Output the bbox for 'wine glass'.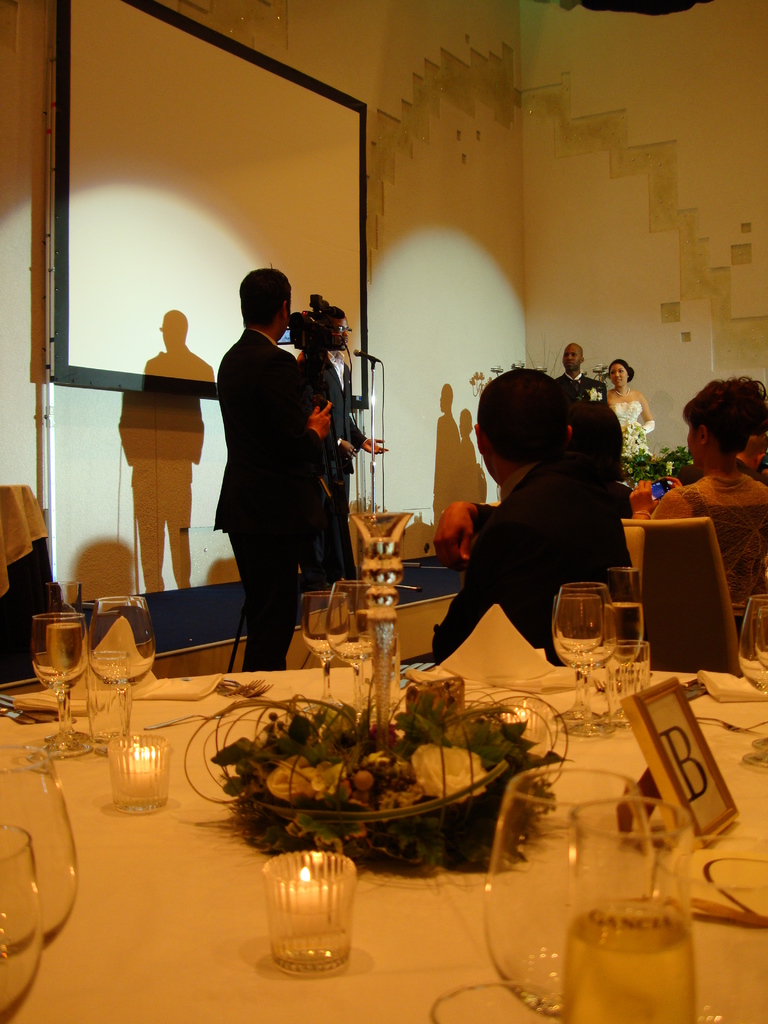
[left=26, top=617, right=86, bottom=753].
